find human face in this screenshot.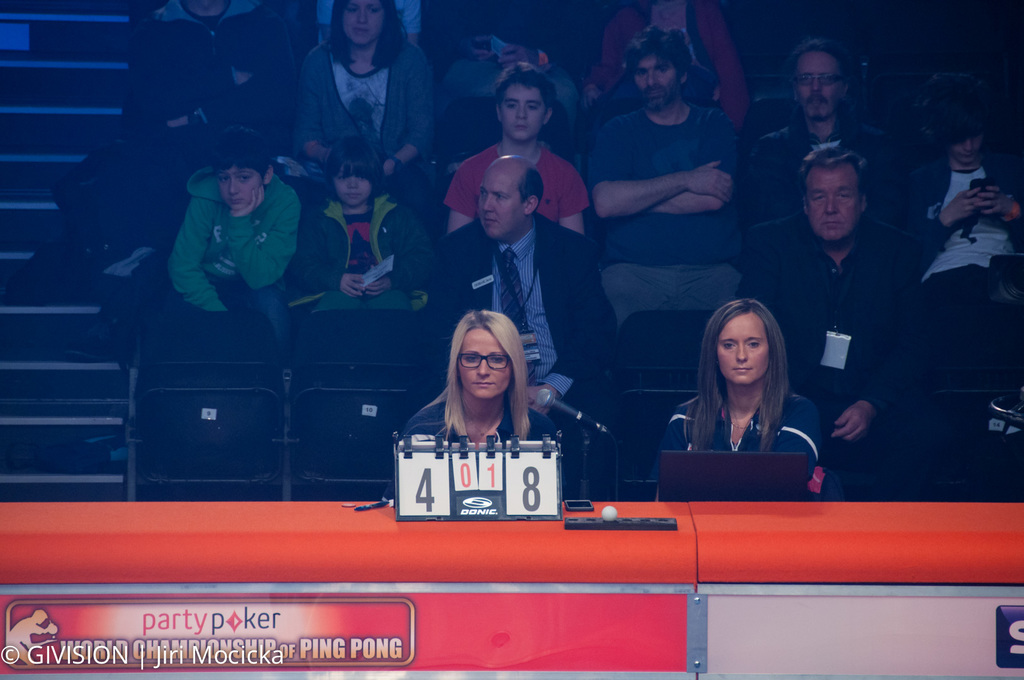
The bounding box for human face is box(342, 0, 378, 44).
